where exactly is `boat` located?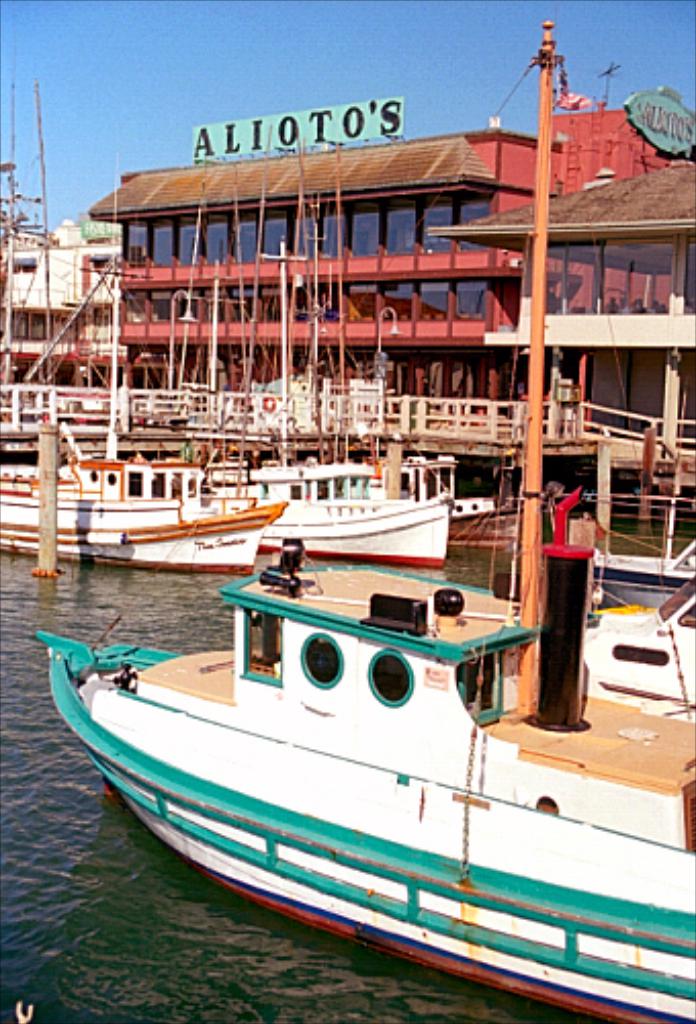
Its bounding box is crop(565, 580, 694, 721).
